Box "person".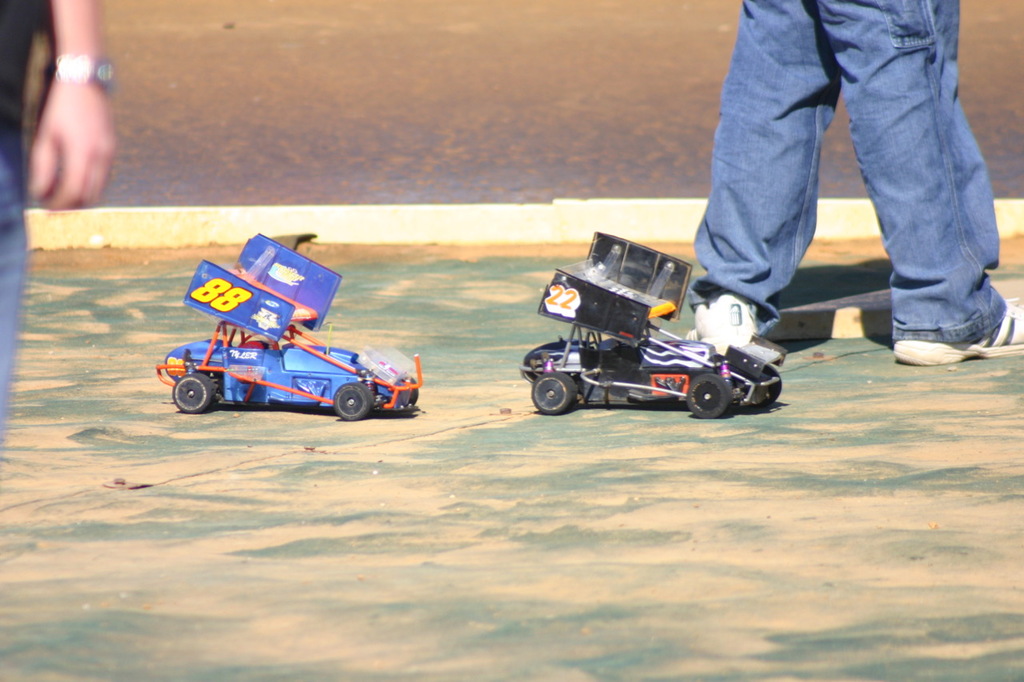
691/0/1023/371.
